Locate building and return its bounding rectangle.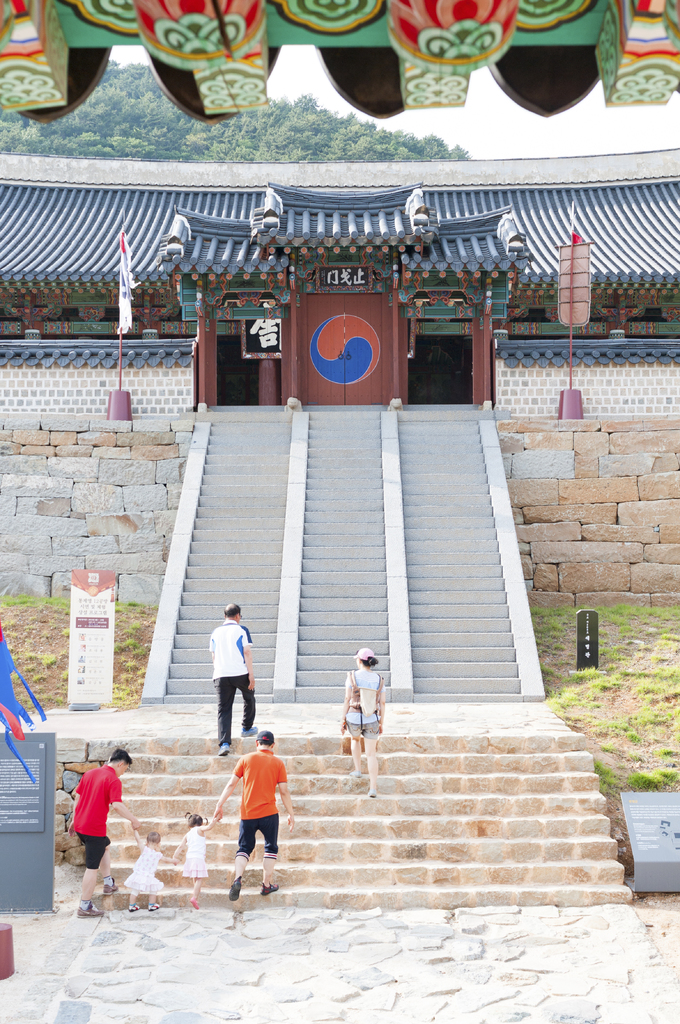
<bbox>0, 140, 679, 408</bbox>.
